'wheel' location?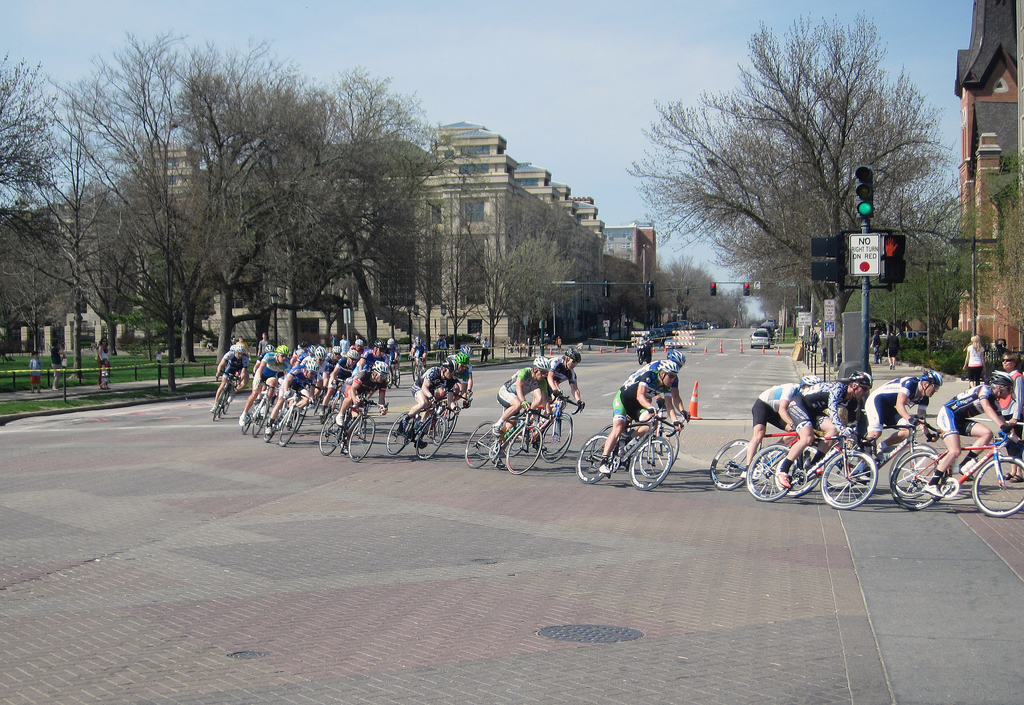
[250, 400, 267, 438]
